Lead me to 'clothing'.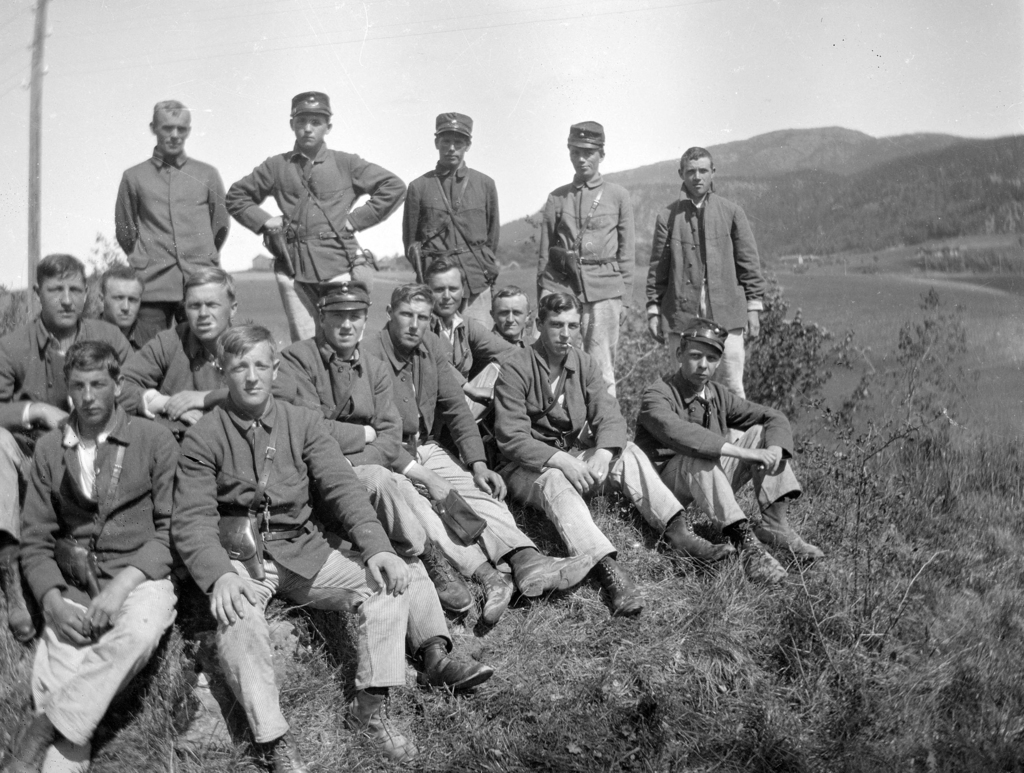
Lead to left=538, top=173, right=634, bottom=387.
